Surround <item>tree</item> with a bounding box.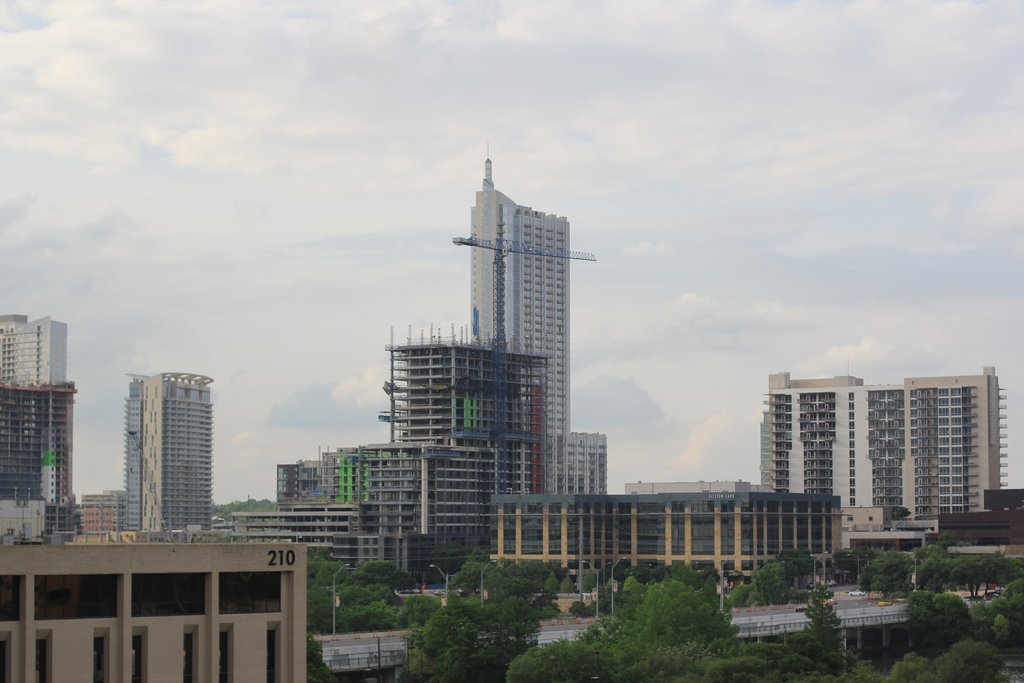
locate(502, 636, 606, 682).
